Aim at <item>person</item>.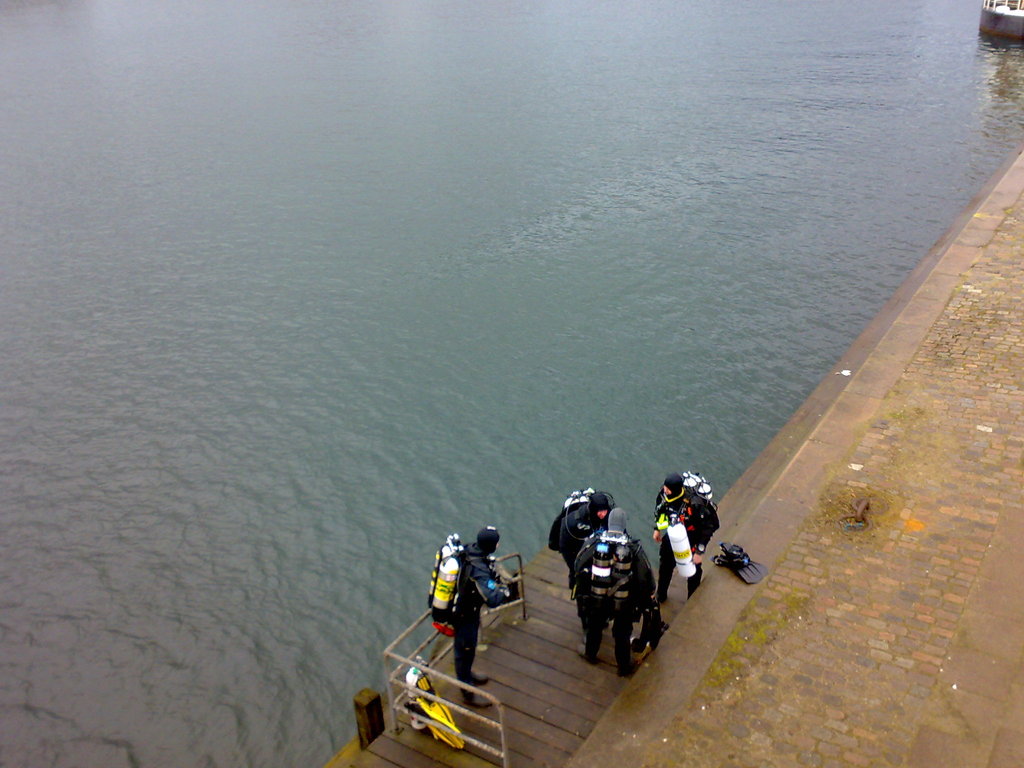
Aimed at pyautogui.locateOnScreen(452, 525, 493, 710).
